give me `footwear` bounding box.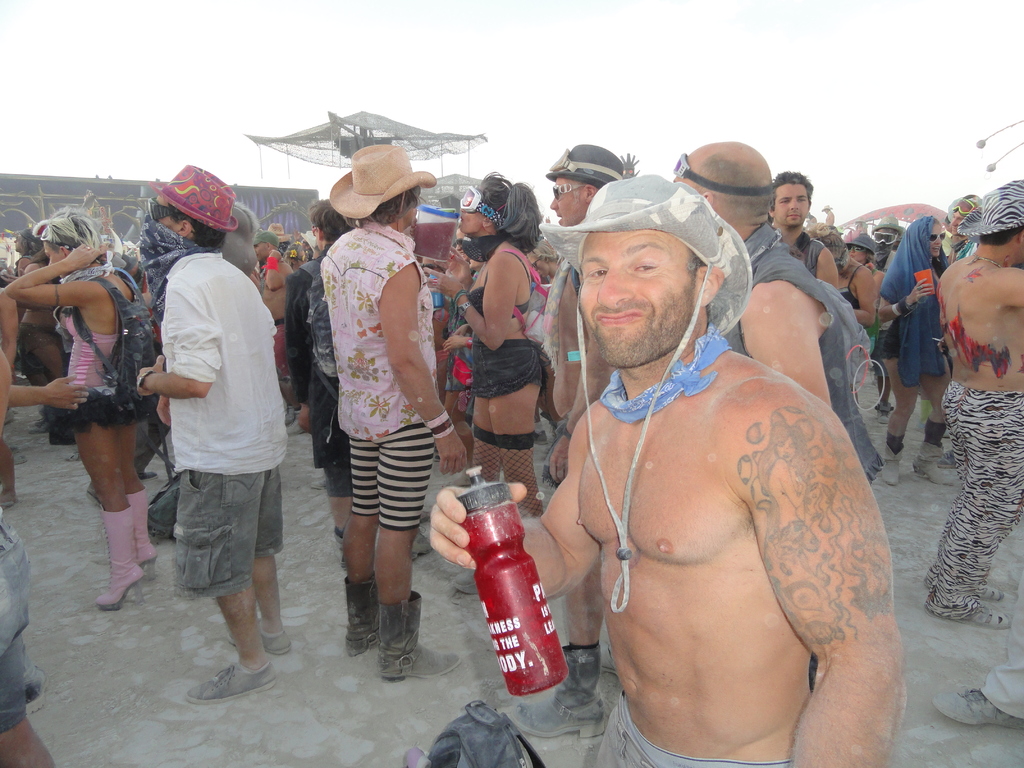
bbox=[348, 567, 380, 659].
